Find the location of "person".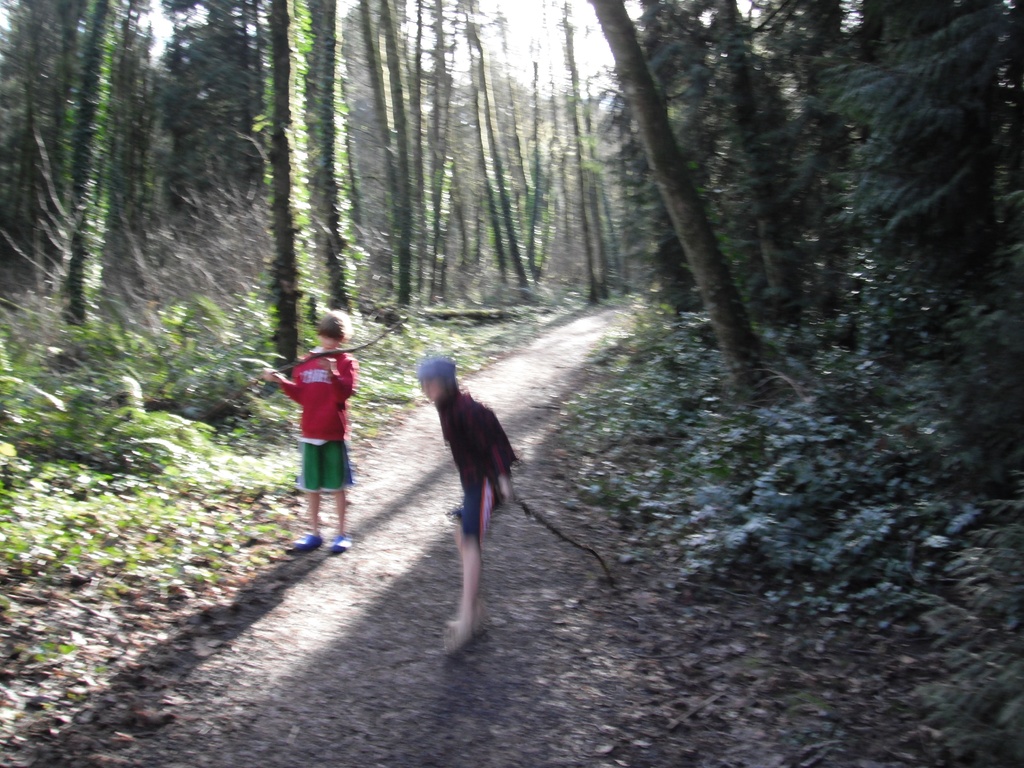
Location: <box>266,305,353,556</box>.
